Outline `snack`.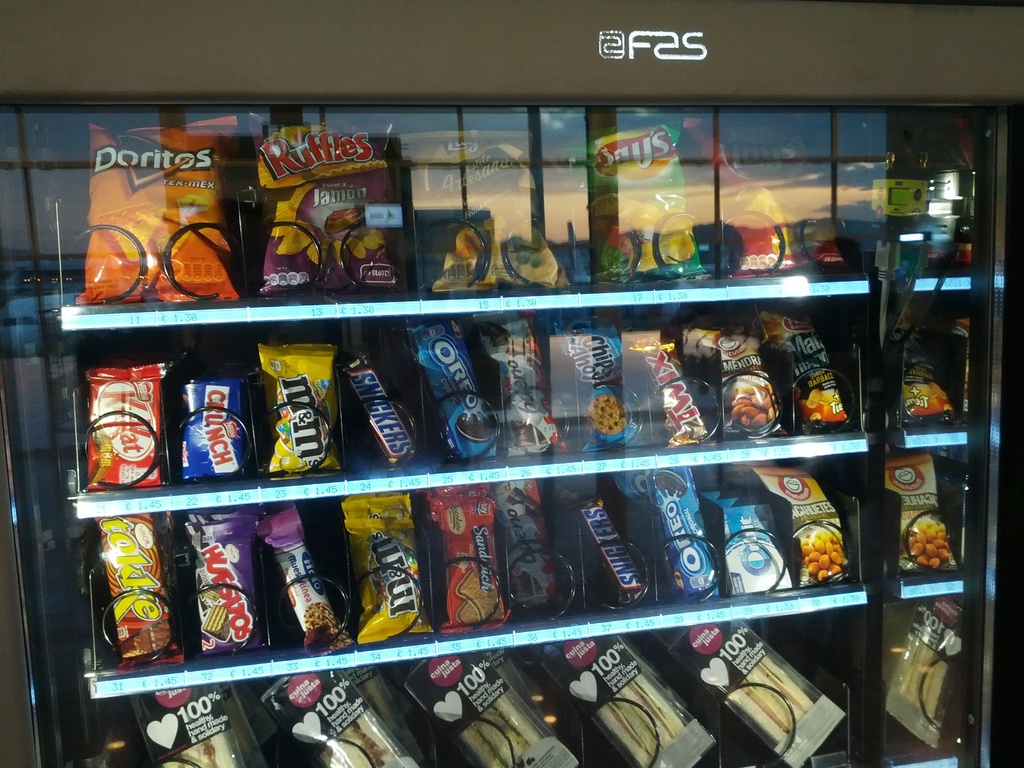
Outline: <region>570, 493, 649, 602</region>.
